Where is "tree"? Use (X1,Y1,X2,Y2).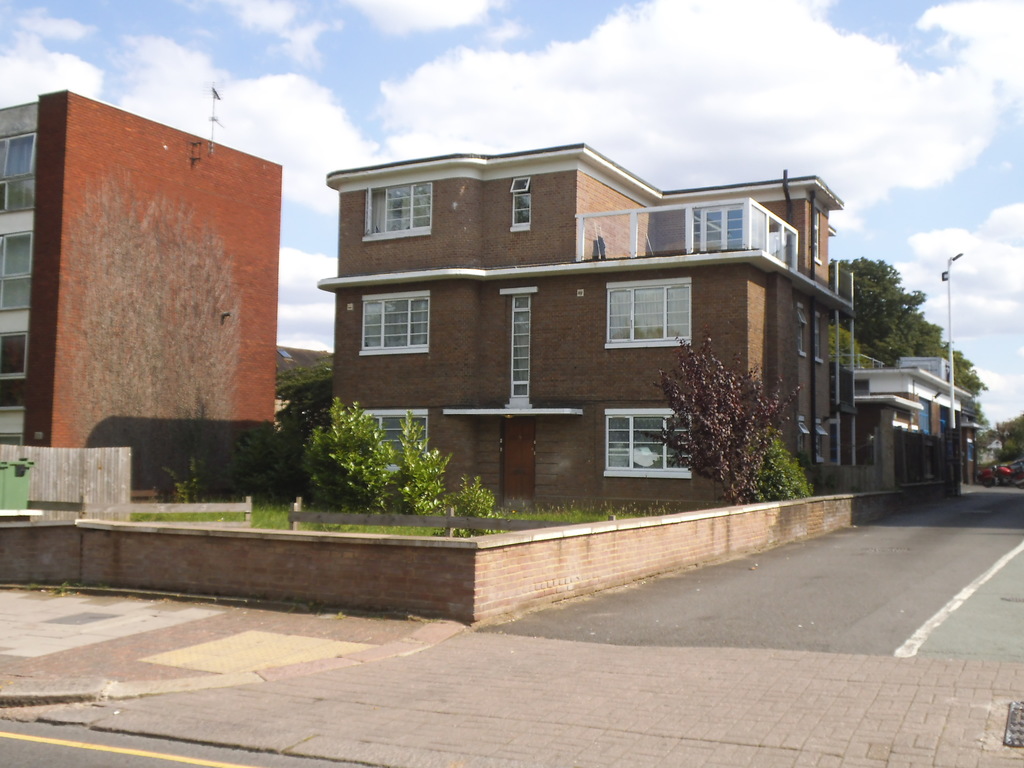
(831,248,989,434).
